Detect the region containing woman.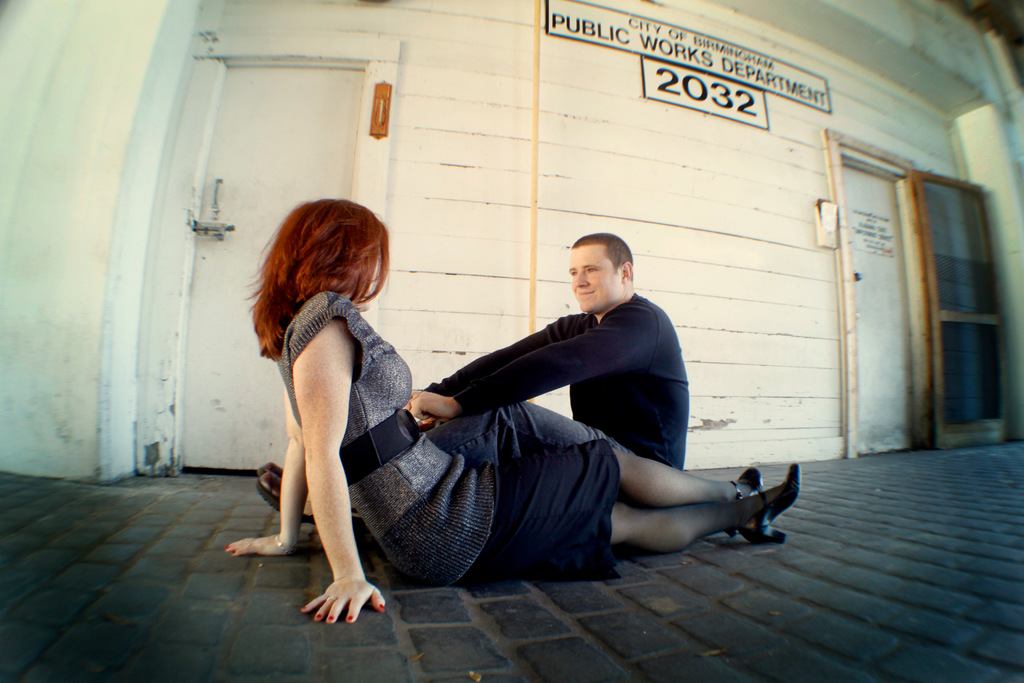
[221, 199, 799, 624].
